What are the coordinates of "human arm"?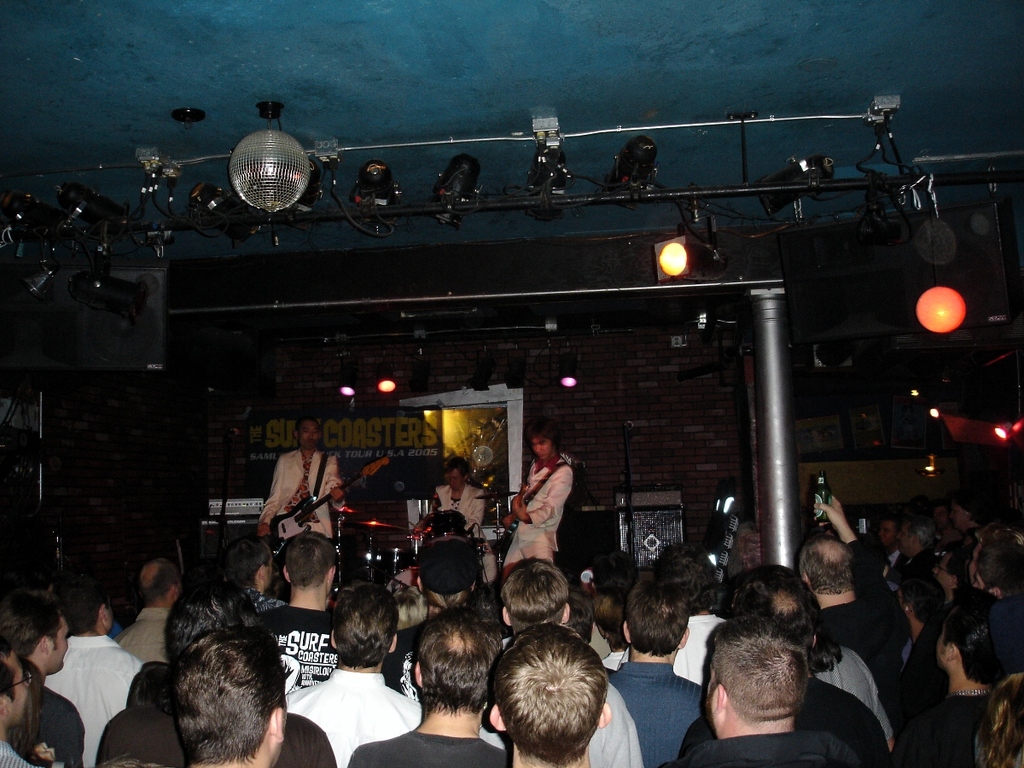
box=[410, 699, 433, 732].
